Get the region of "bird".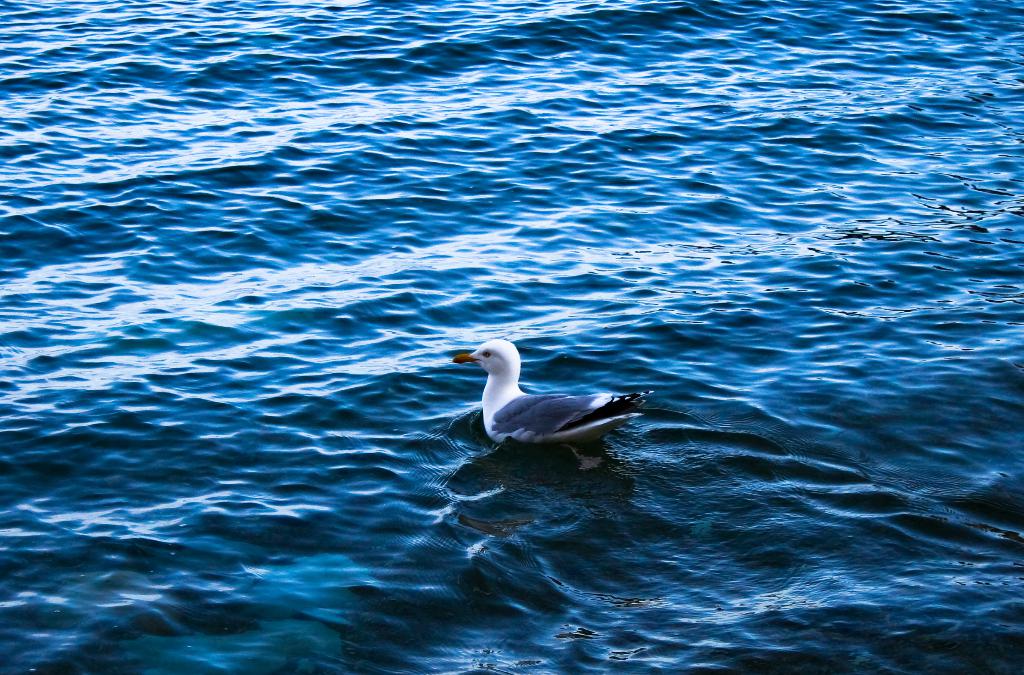
(438, 330, 657, 467).
